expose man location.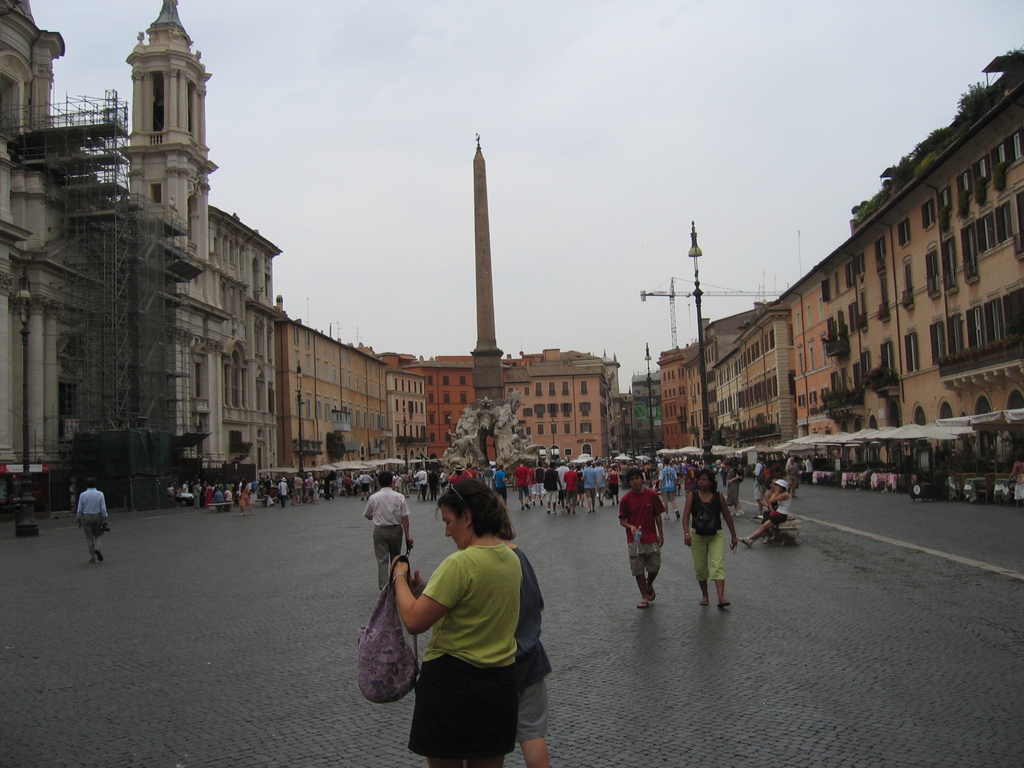
Exposed at [x1=77, y1=479, x2=111, y2=564].
